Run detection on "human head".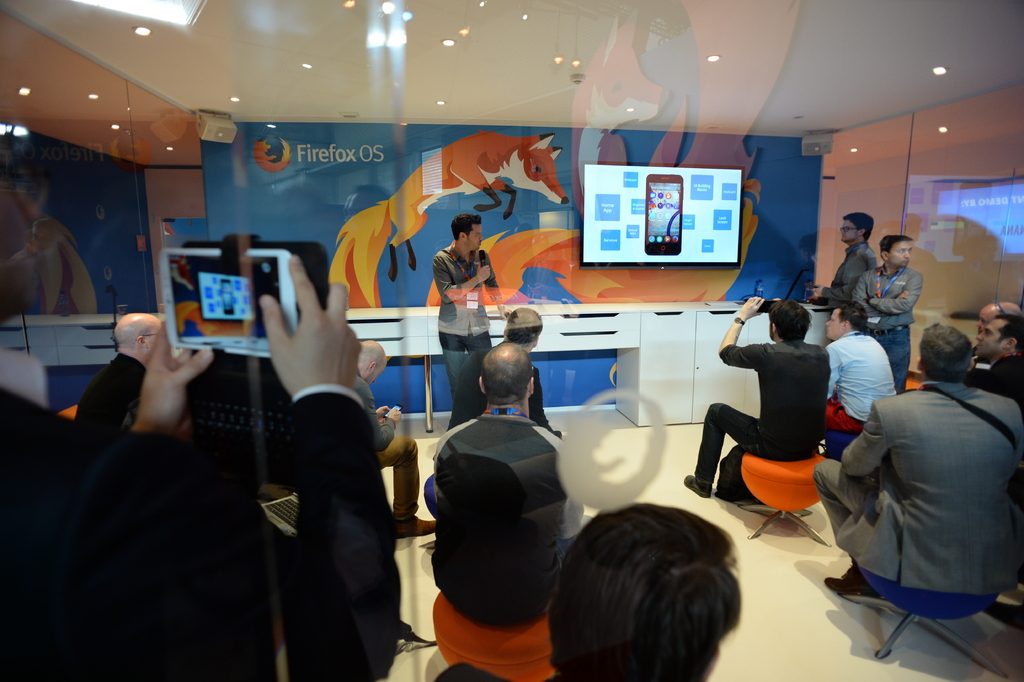
Result: 356,335,387,384.
